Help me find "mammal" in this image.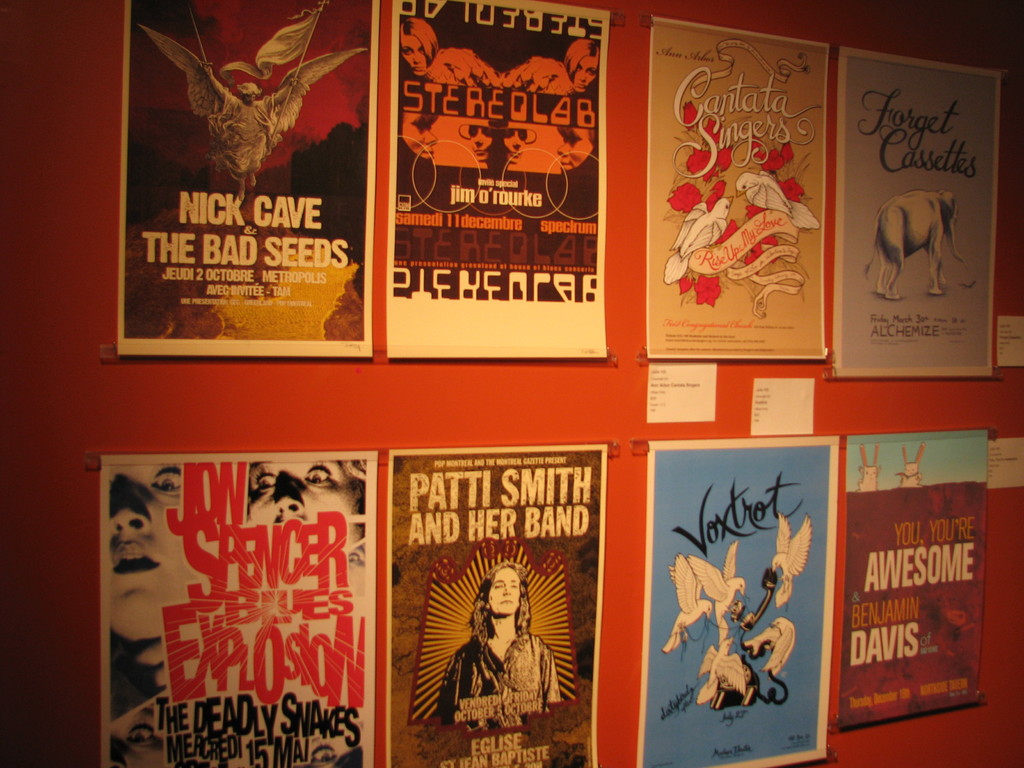
Found it: bbox=[554, 88, 600, 170].
